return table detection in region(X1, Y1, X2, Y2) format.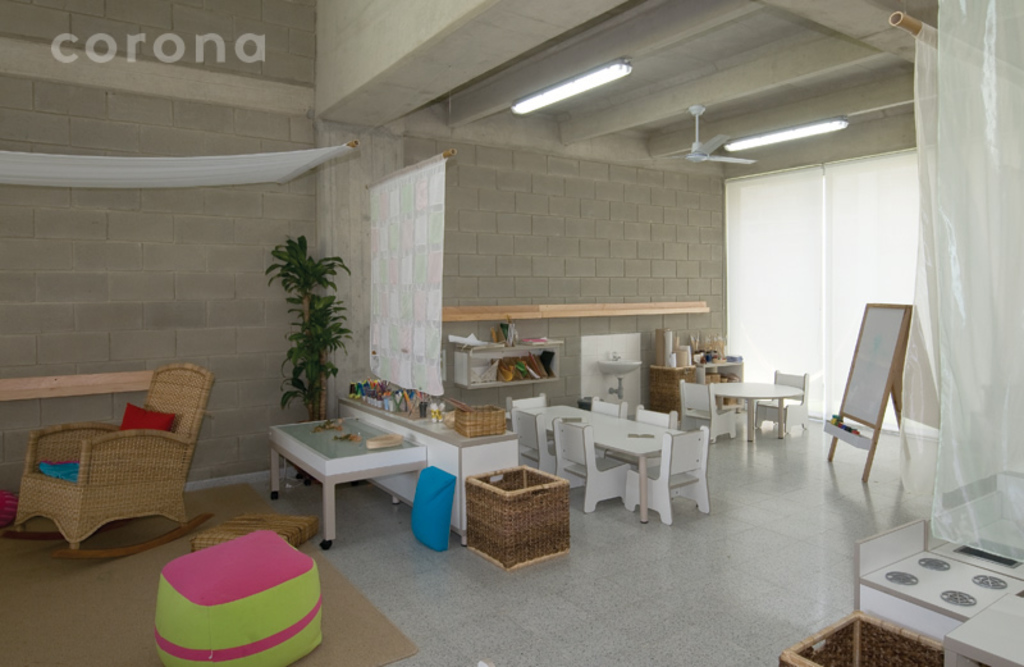
region(943, 593, 1023, 666).
